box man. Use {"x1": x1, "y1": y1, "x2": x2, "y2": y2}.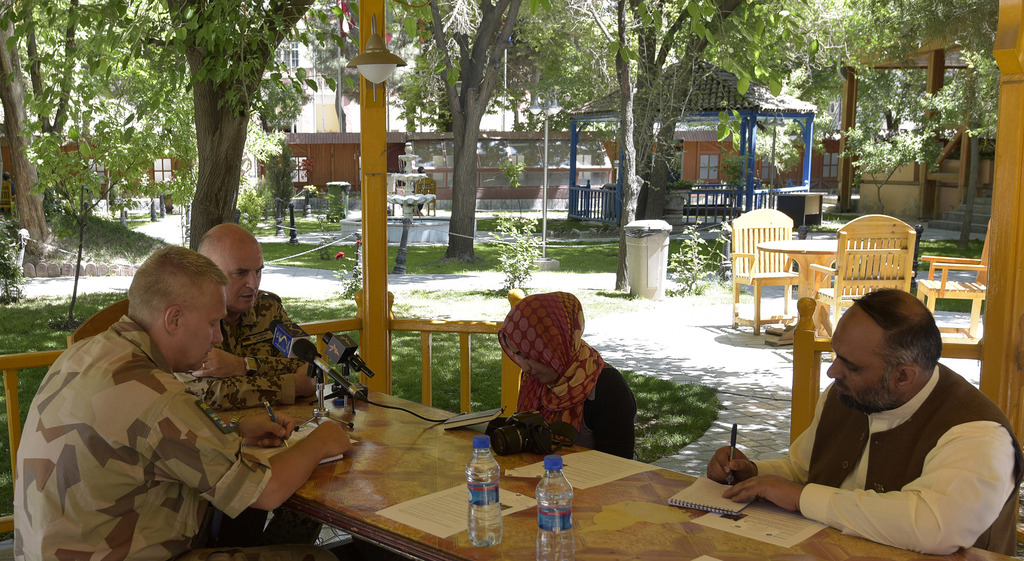
{"x1": 705, "y1": 275, "x2": 1023, "y2": 560}.
